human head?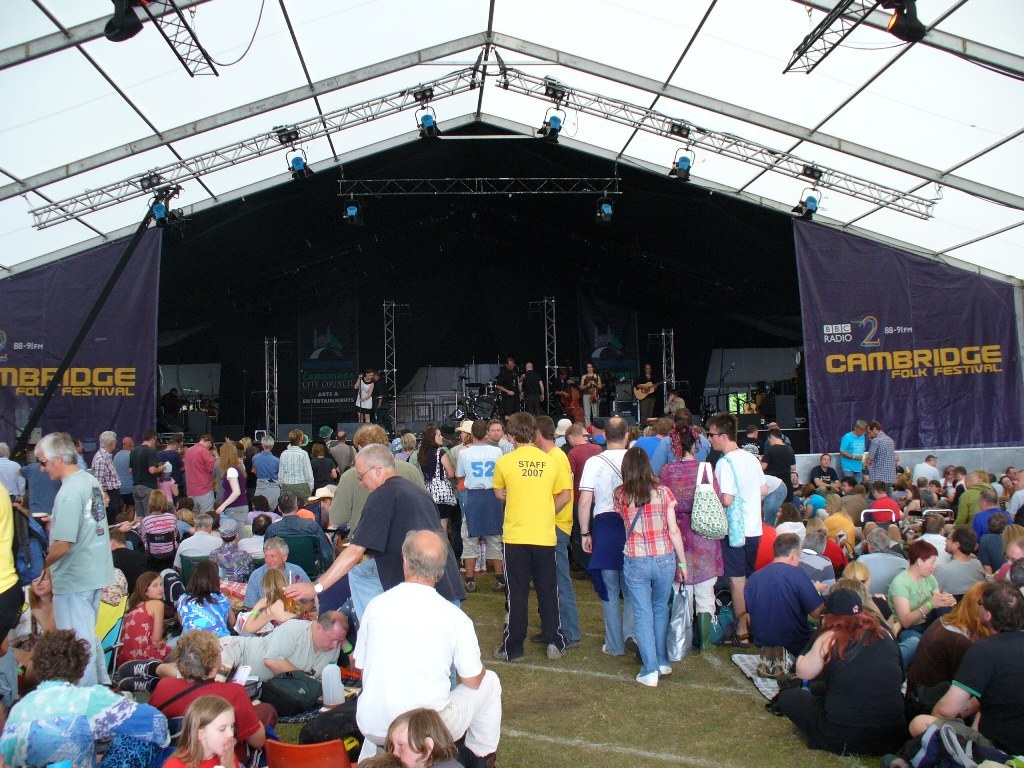
x1=28 y1=567 x2=57 y2=597
